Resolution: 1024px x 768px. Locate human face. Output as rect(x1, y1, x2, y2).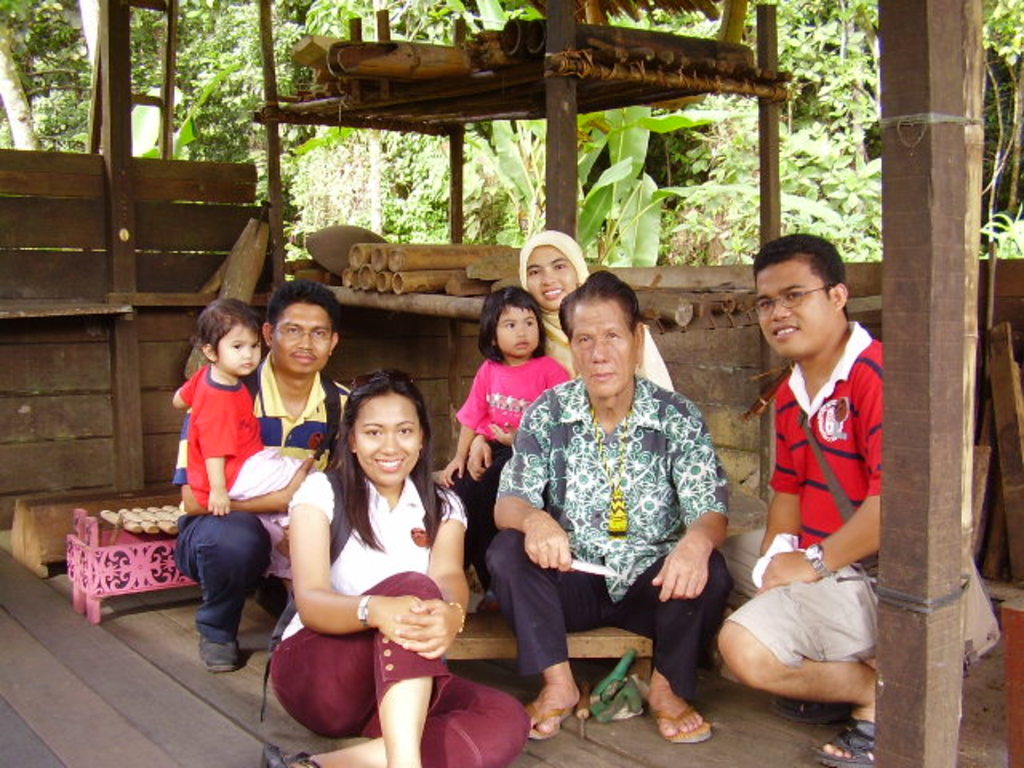
rect(354, 394, 424, 488).
